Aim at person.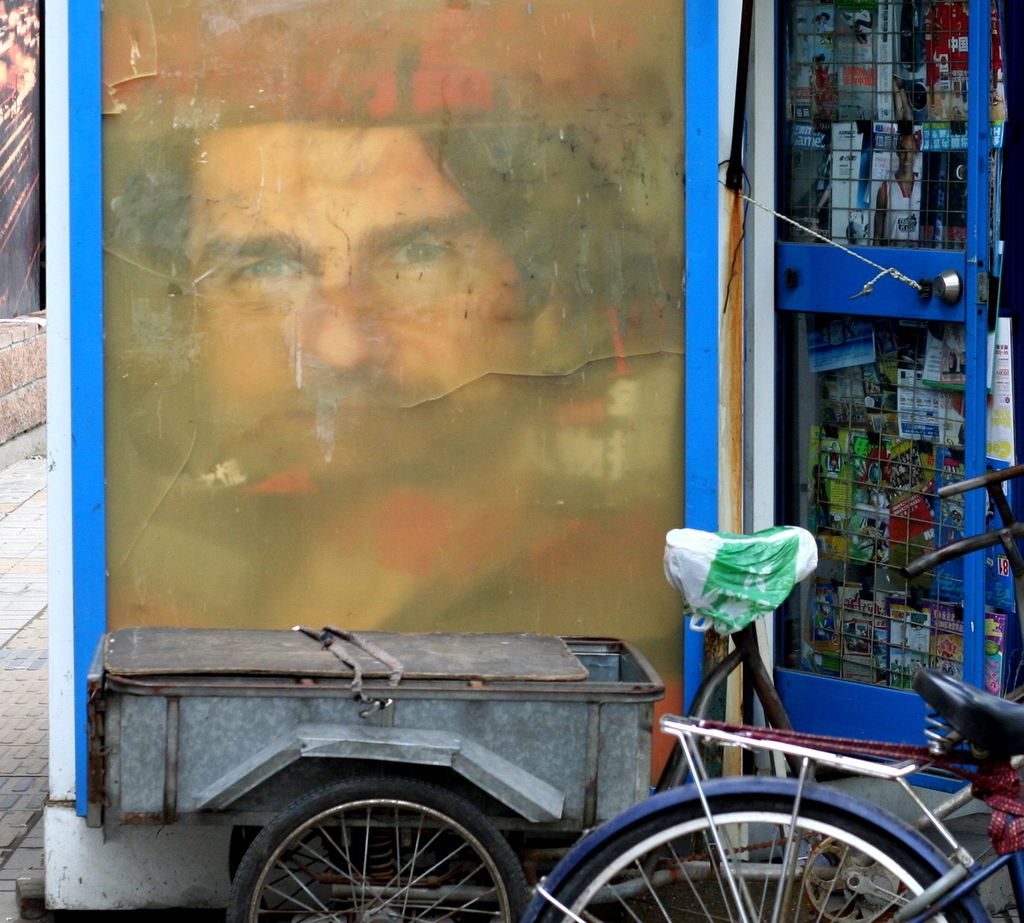
Aimed at {"x1": 177, "y1": 47, "x2": 647, "y2": 594}.
